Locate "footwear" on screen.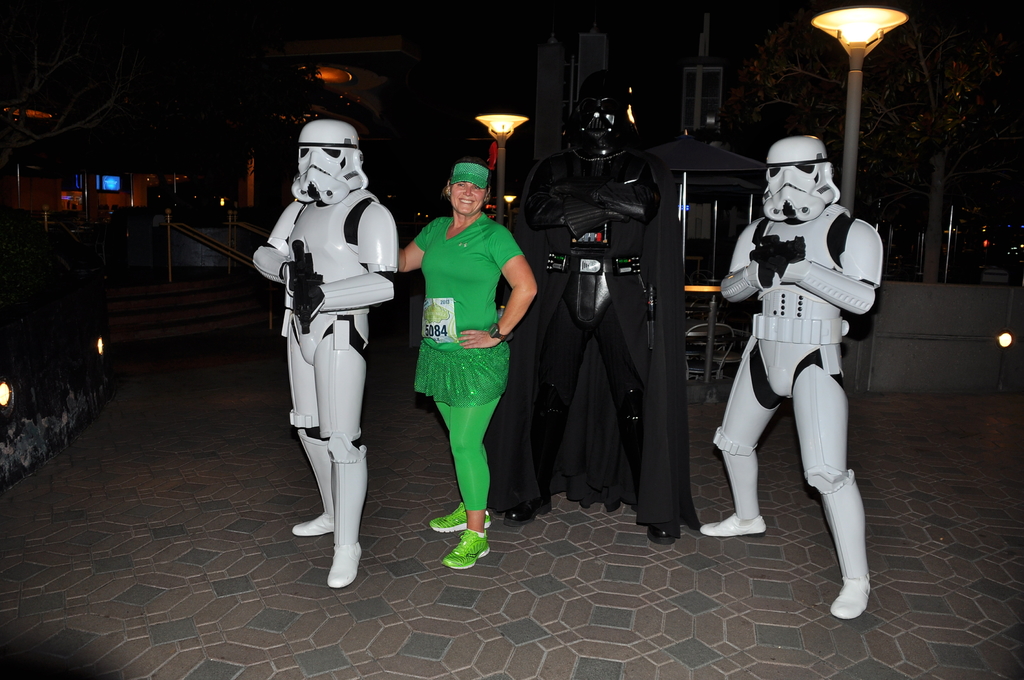
On screen at locate(829, 576, 871, 621).
